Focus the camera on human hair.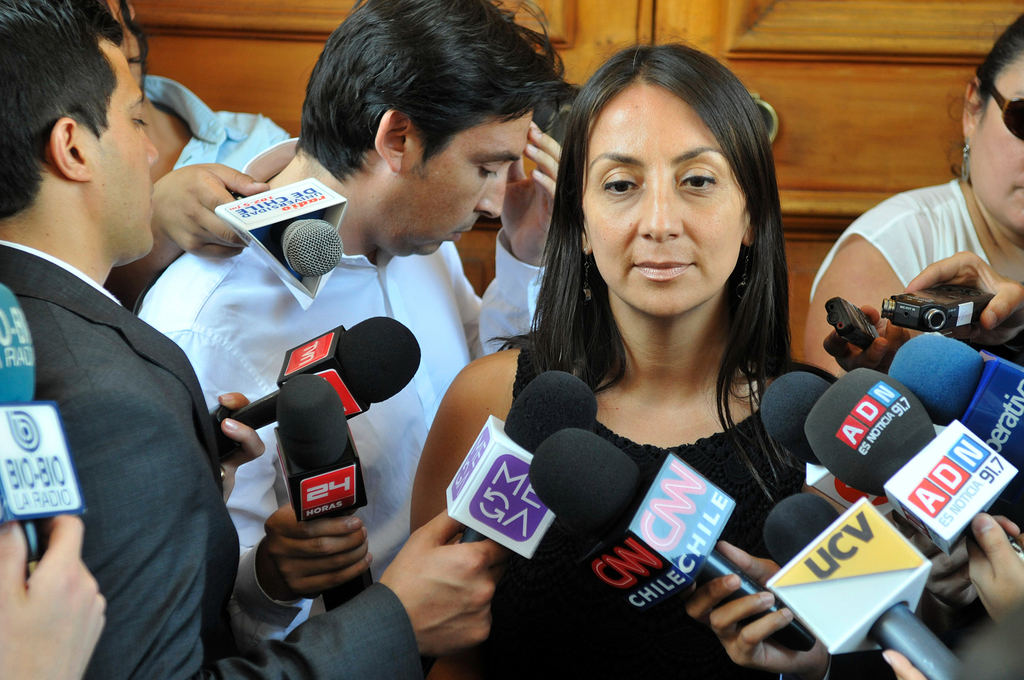
Focus region: (left=311, top=9, right=569, bottom=229).
